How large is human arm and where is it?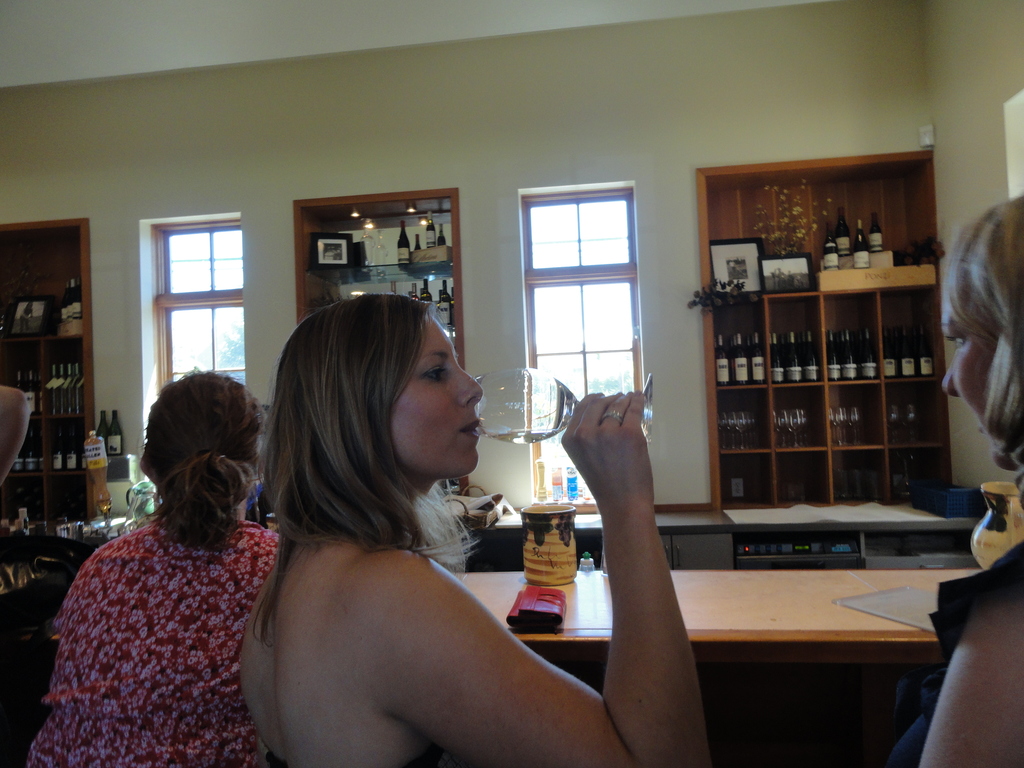
Bounding box: bbox=(381, 390, 714, 767).
